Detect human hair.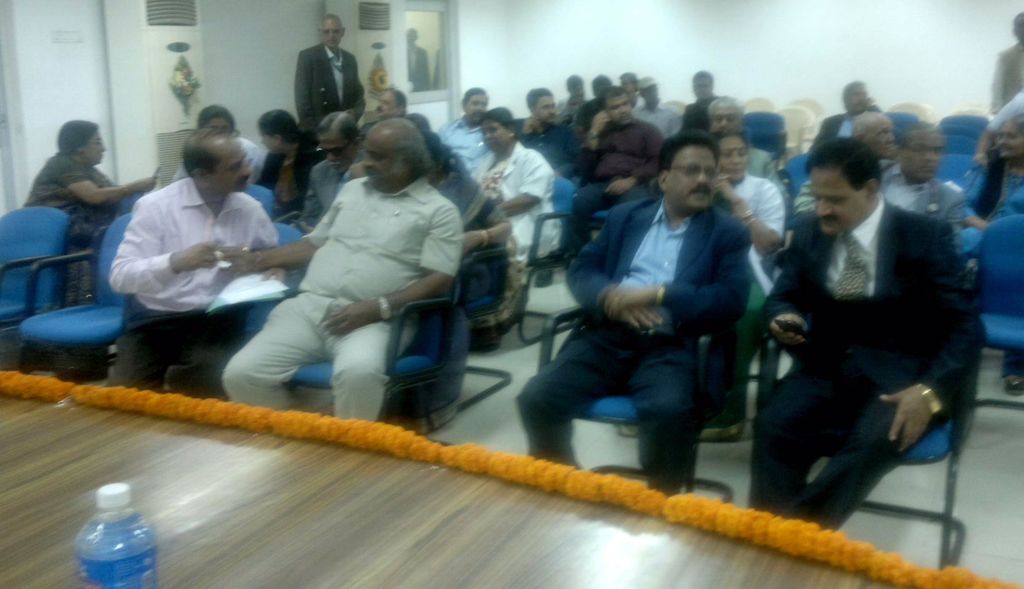
Detected at [x1=691, y1=70, x2=715, y2=89].
